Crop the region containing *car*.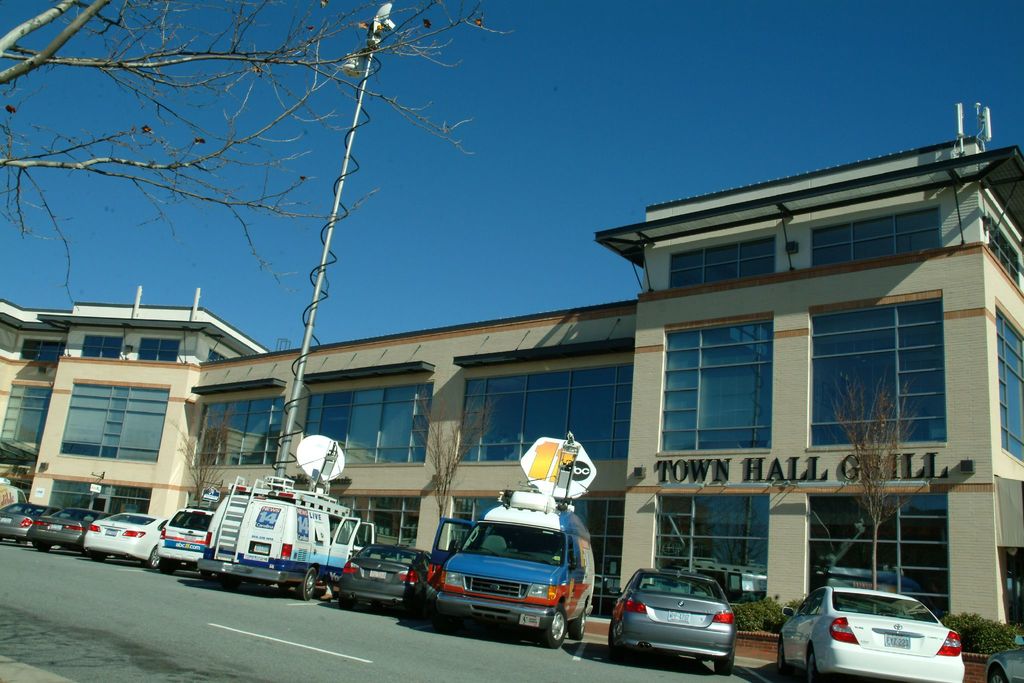
Crop region: 0/504/60/545.
